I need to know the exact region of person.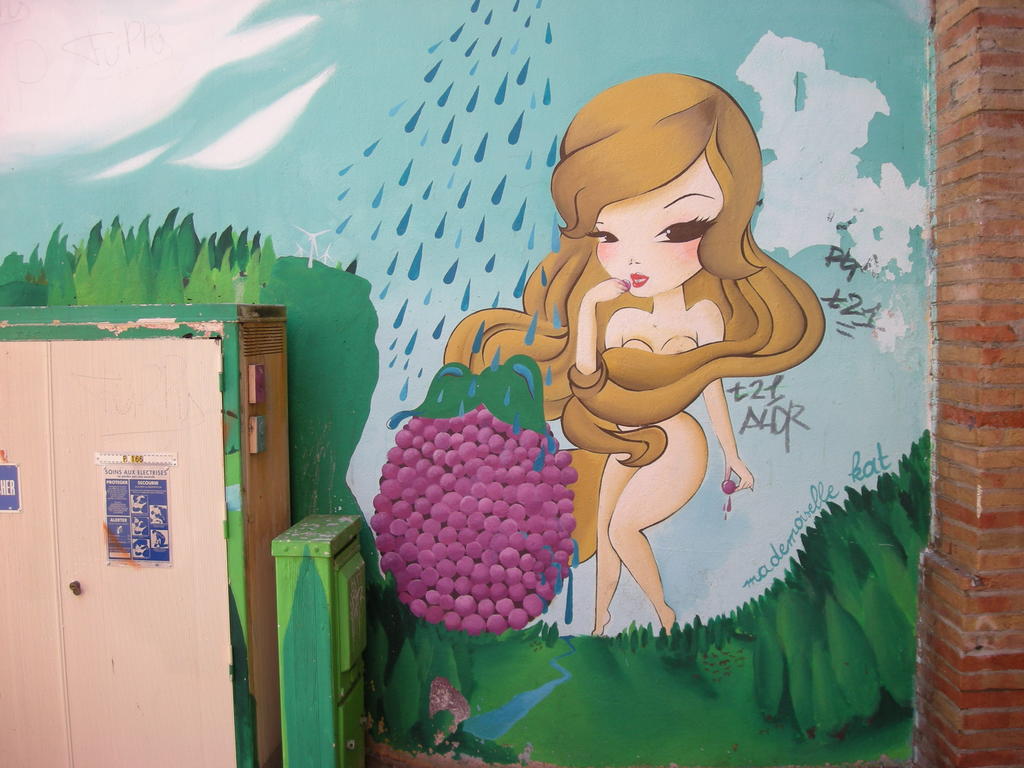
Region: select_region(472, 79, 817, 660).
